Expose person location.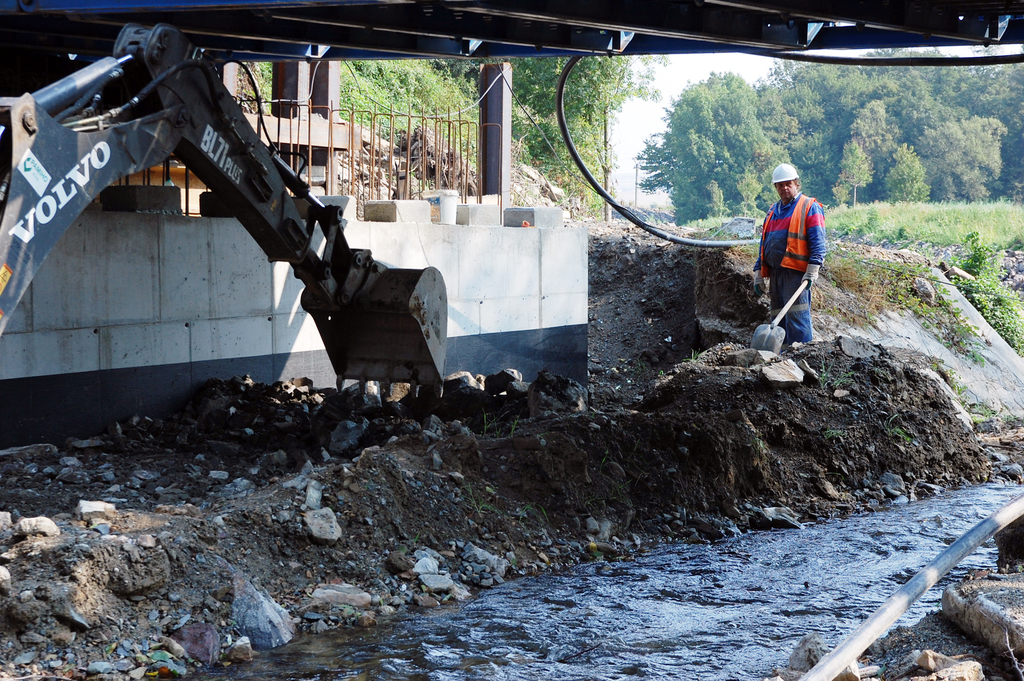
Exposed at {"x1": 749, "y1": 156, "x2": 828, "y2": 342}.
